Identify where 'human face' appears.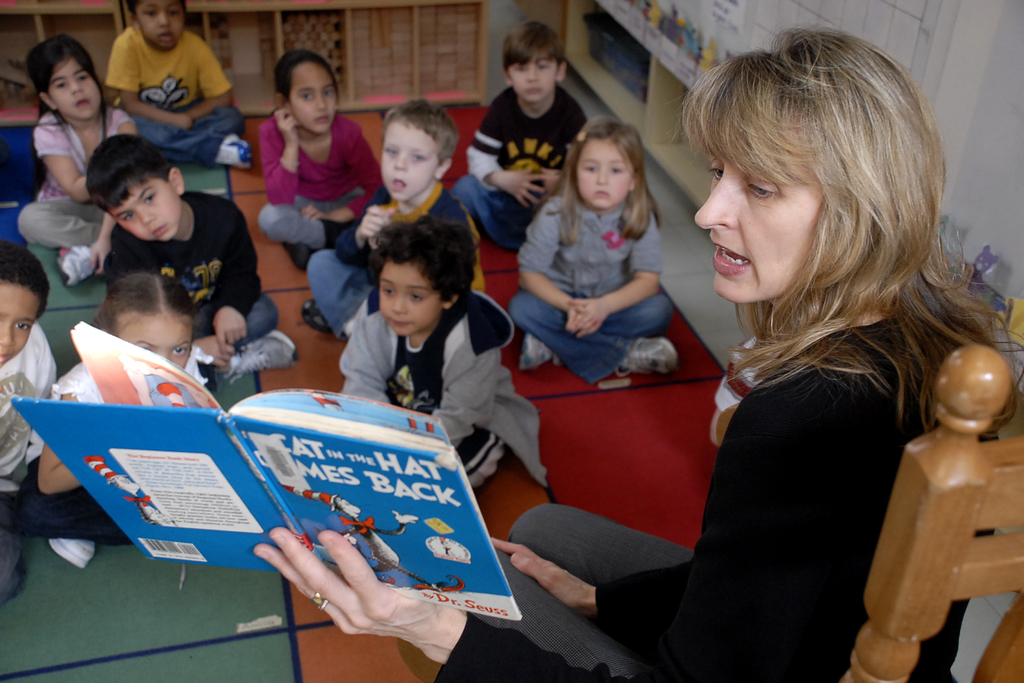
Appears at detection(376, 261, 447, 332).
